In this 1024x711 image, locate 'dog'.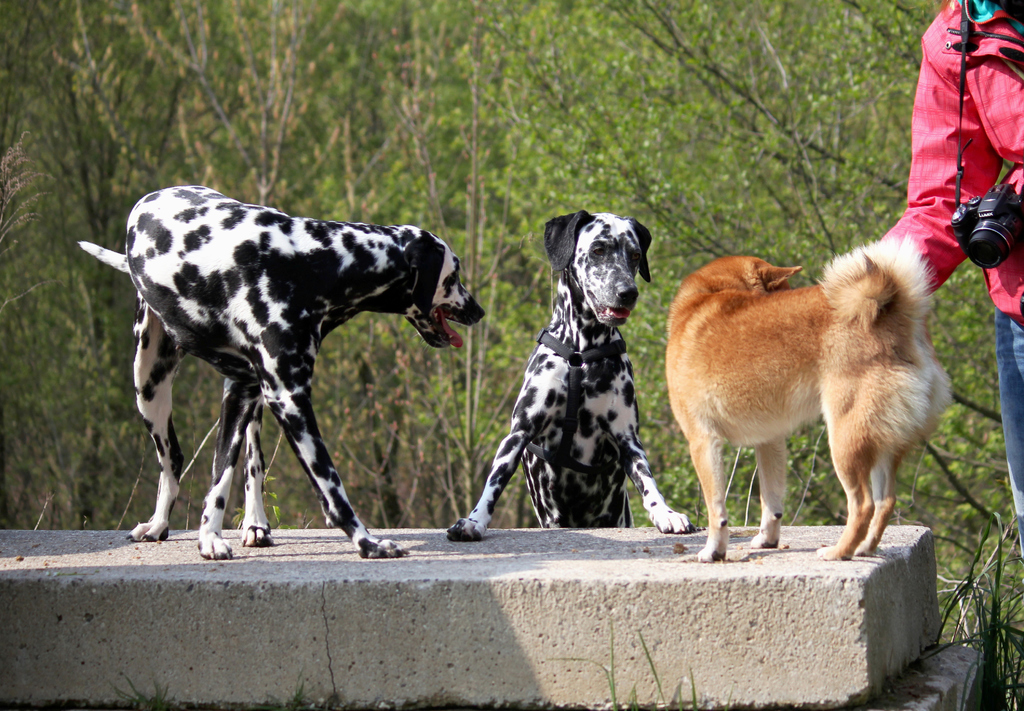
Bounding box: [76, 183, 488, 559].
